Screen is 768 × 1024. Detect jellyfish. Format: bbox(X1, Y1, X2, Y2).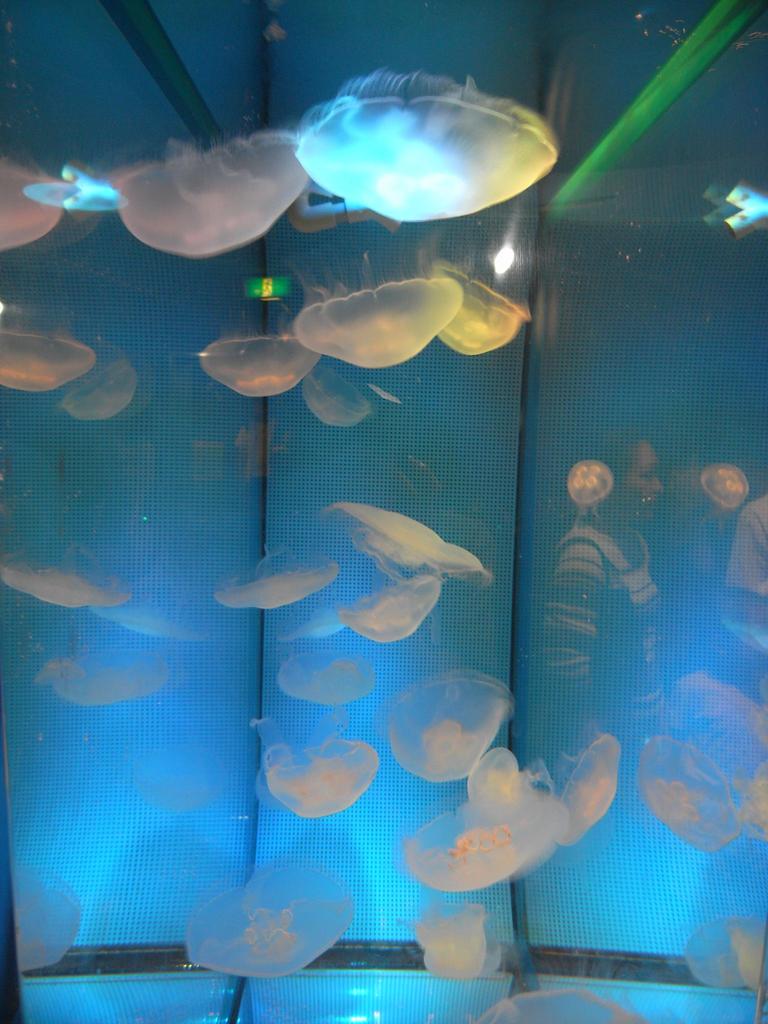
bbox(276, 653, 380, 707).
